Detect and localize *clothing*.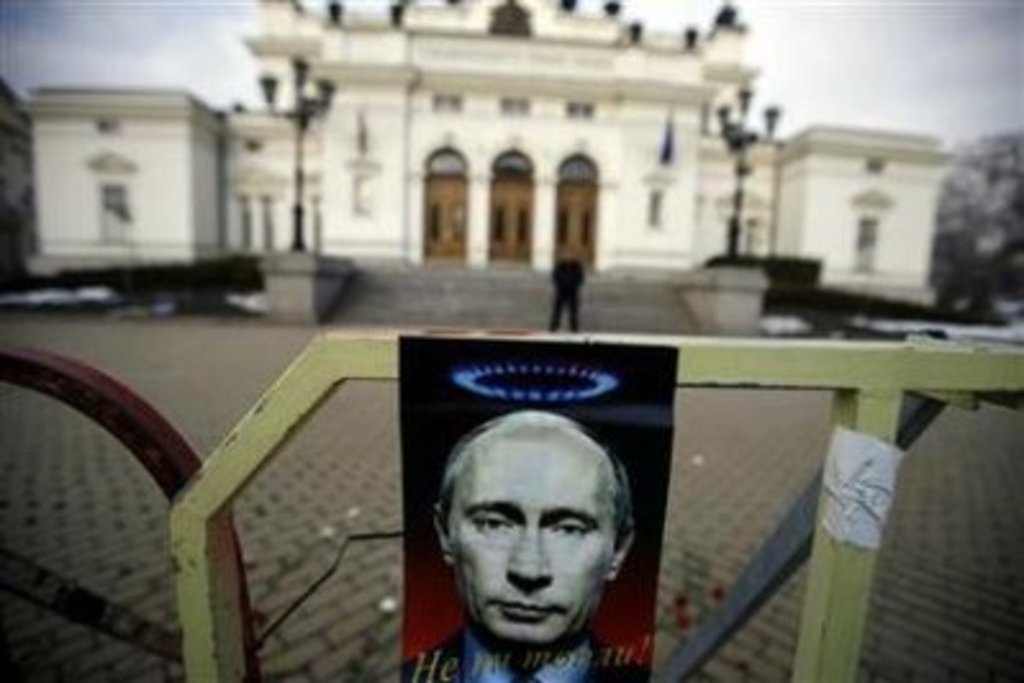
Localized at 544, 252, 583, 336.
